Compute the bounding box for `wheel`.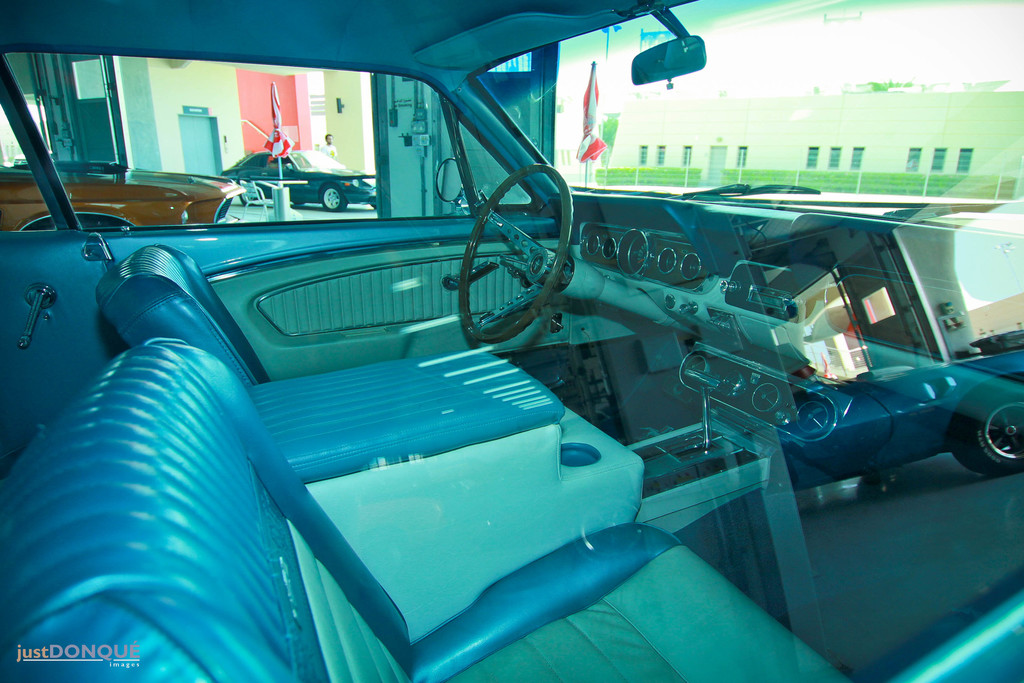
[318, 181, 347, 213].
